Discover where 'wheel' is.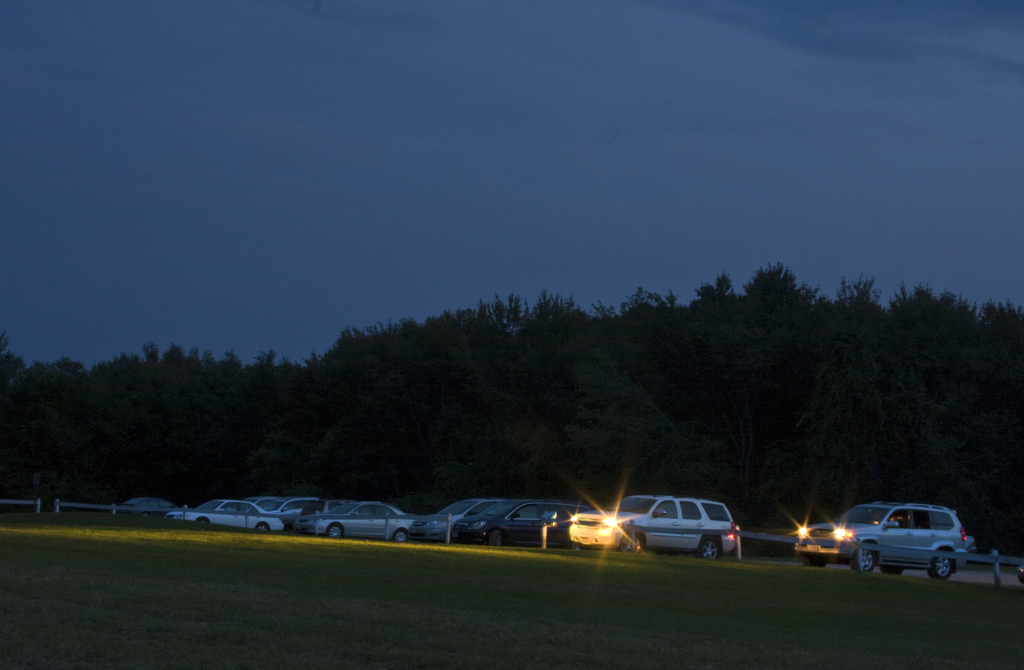
Discovered at (327,525,346,539).
